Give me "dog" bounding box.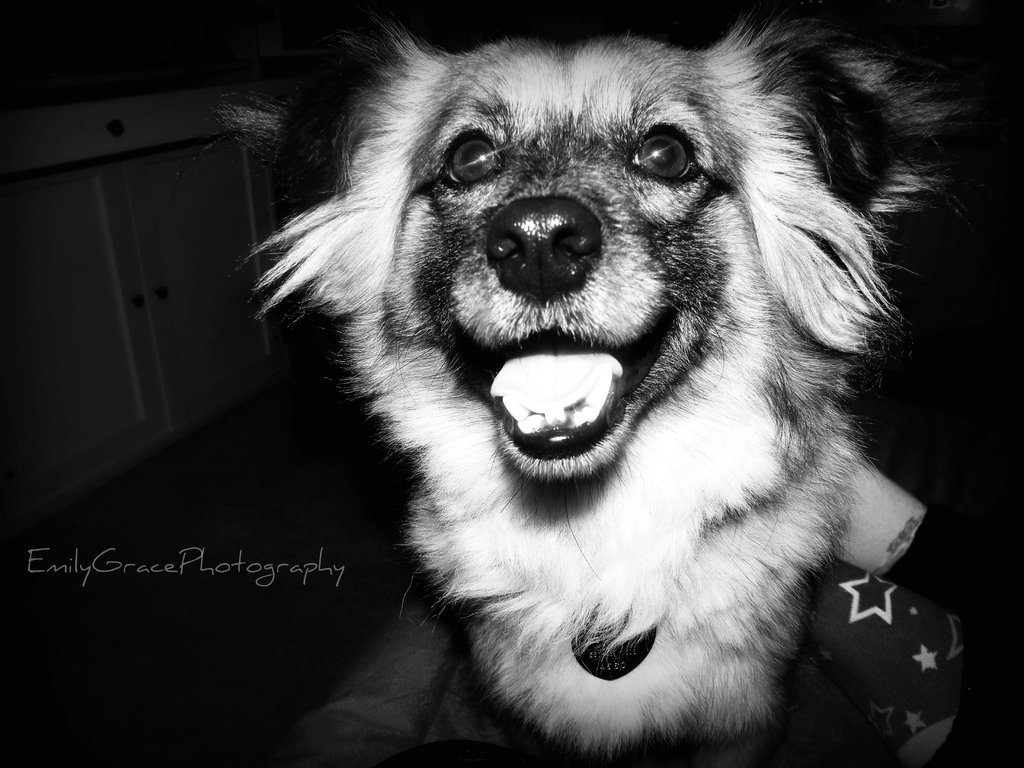
BBox(175, 12, 981, 767).
